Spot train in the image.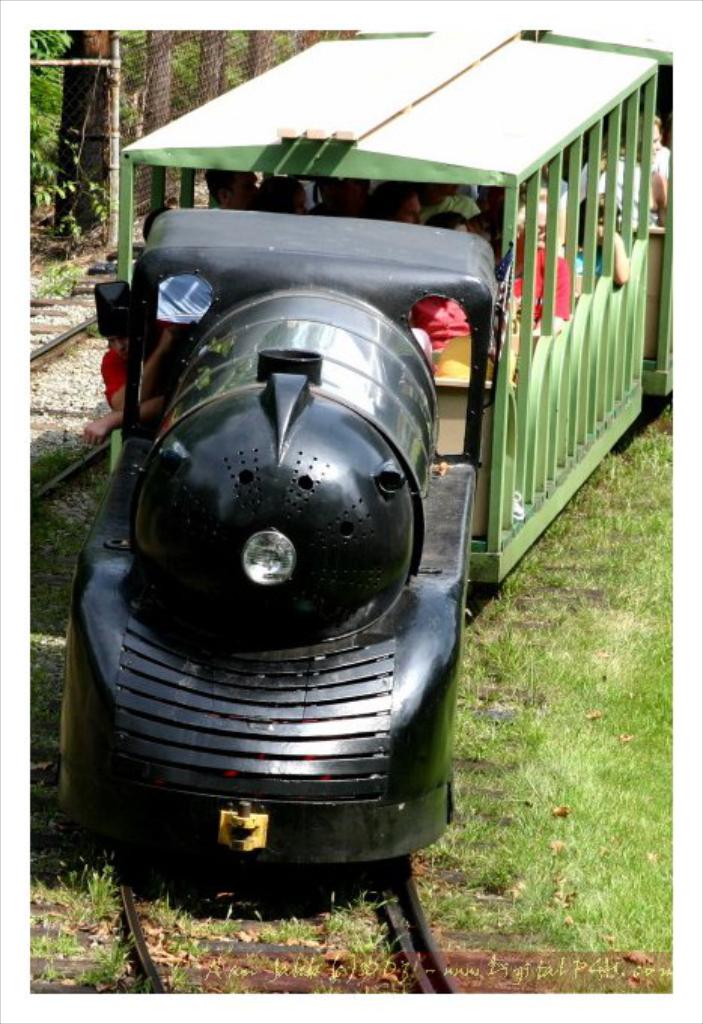
train found at x1=53, y1=26, x2=673, y2=861.
